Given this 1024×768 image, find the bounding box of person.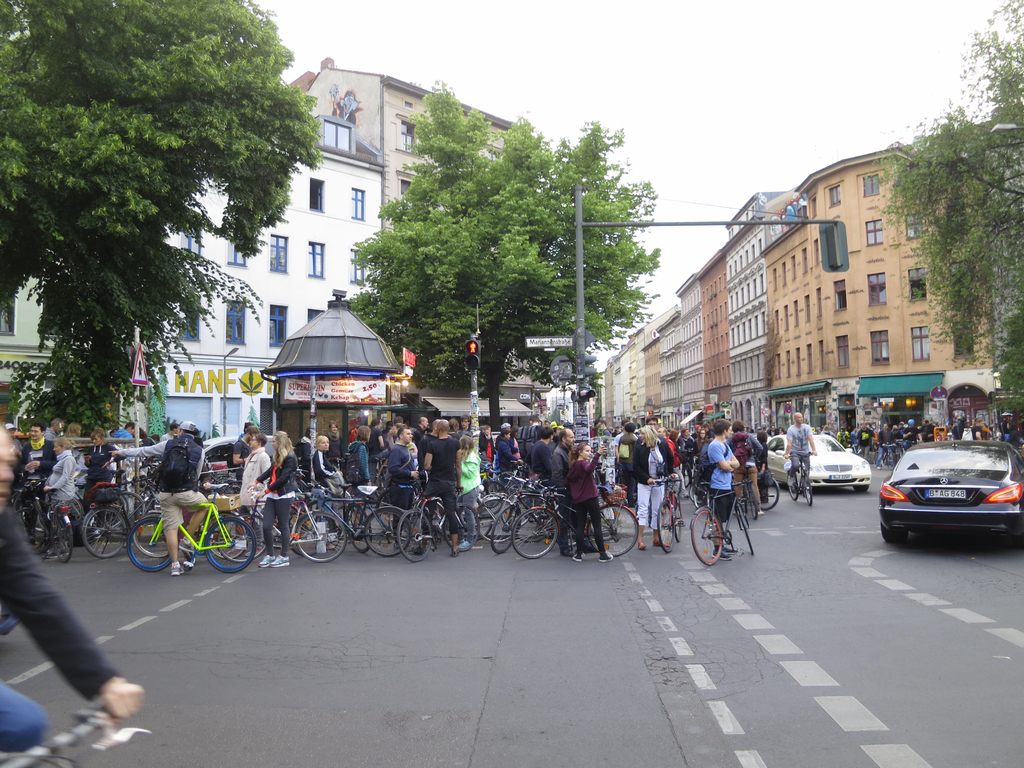
<region>757, 429, 769, 503</region>.
